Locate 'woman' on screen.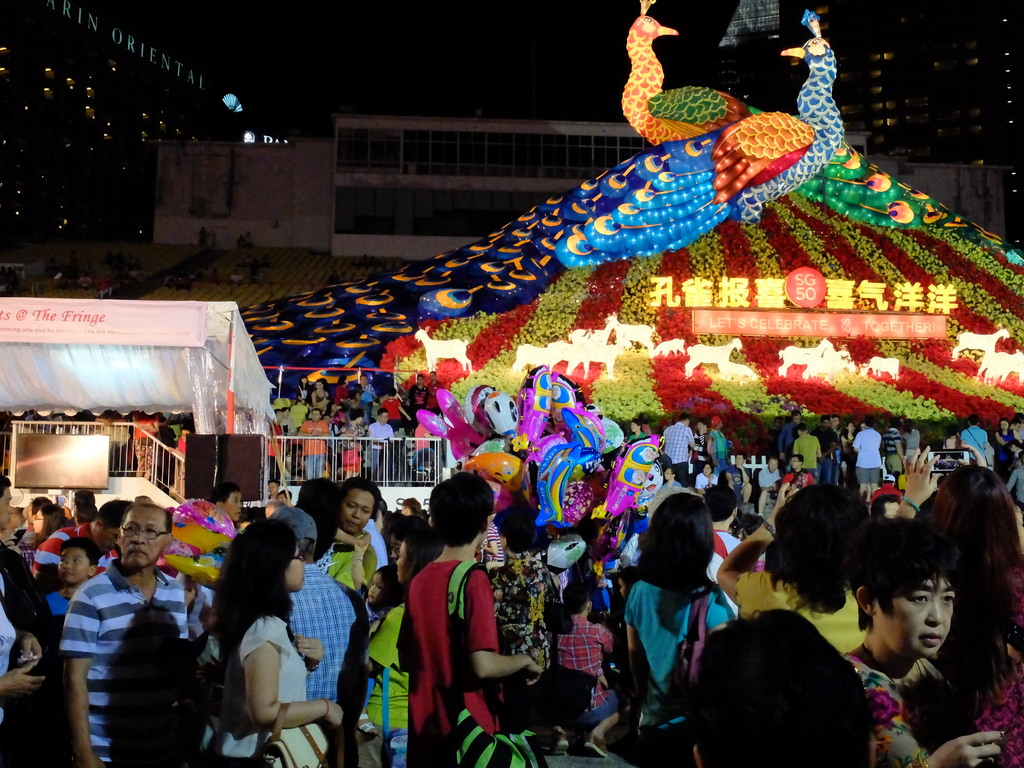
On screen at BBox(33, 504, 68, 539).
